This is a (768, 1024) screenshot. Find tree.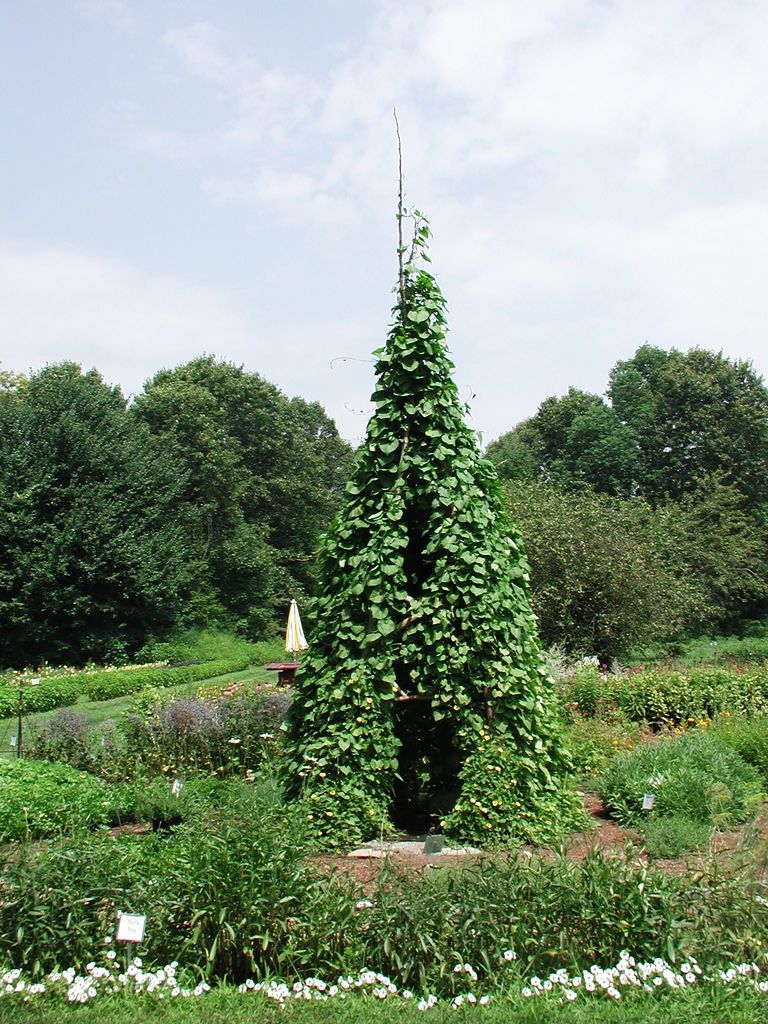
Bounding box: <bbox>128, 350, 359, 637</bbox>.
